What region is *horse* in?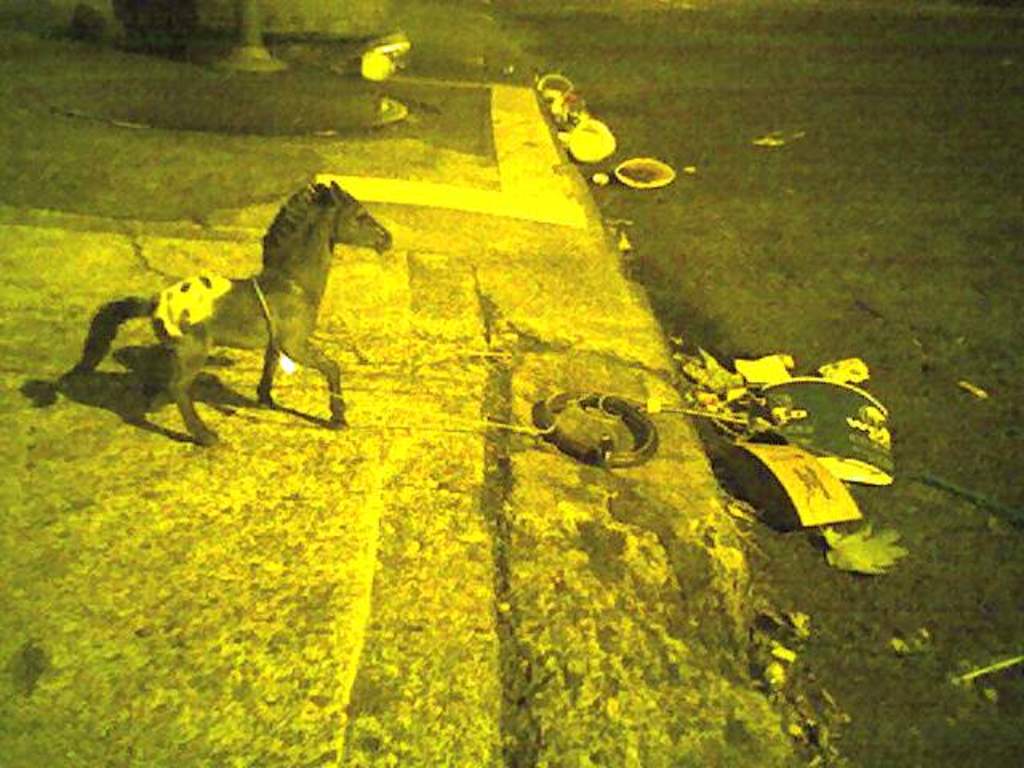
pyautogui.locateOnScreen(66, 178, 395, 448).
